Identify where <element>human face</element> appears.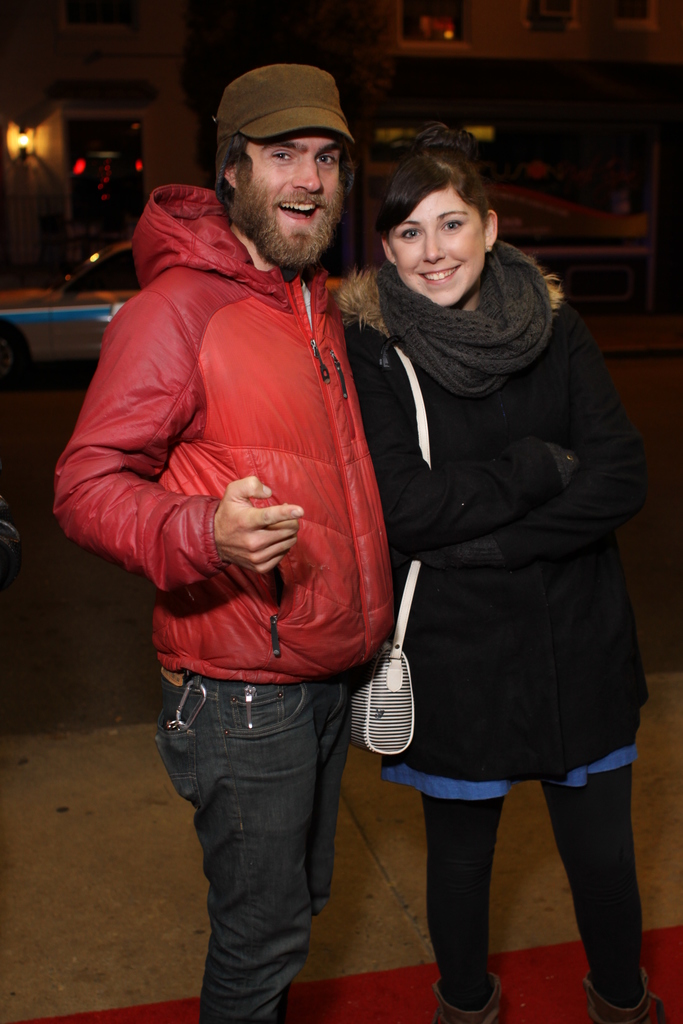
Appears at bbox=(391, 189, 483, 308).
